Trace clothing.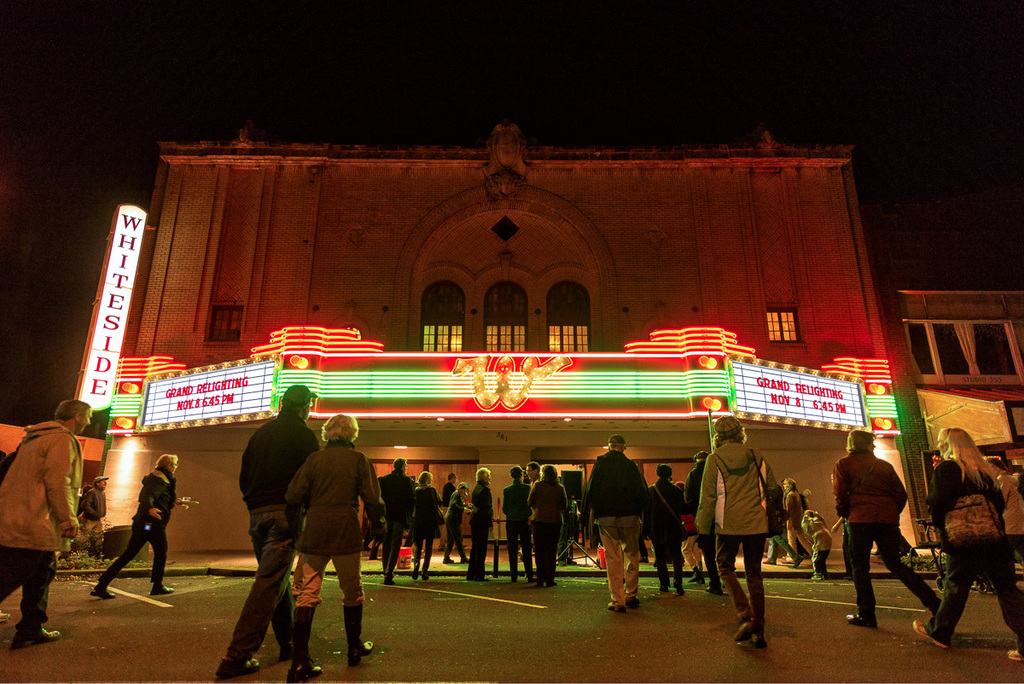
Traced to x1=237, y1=416, x2=317, y2=502.
